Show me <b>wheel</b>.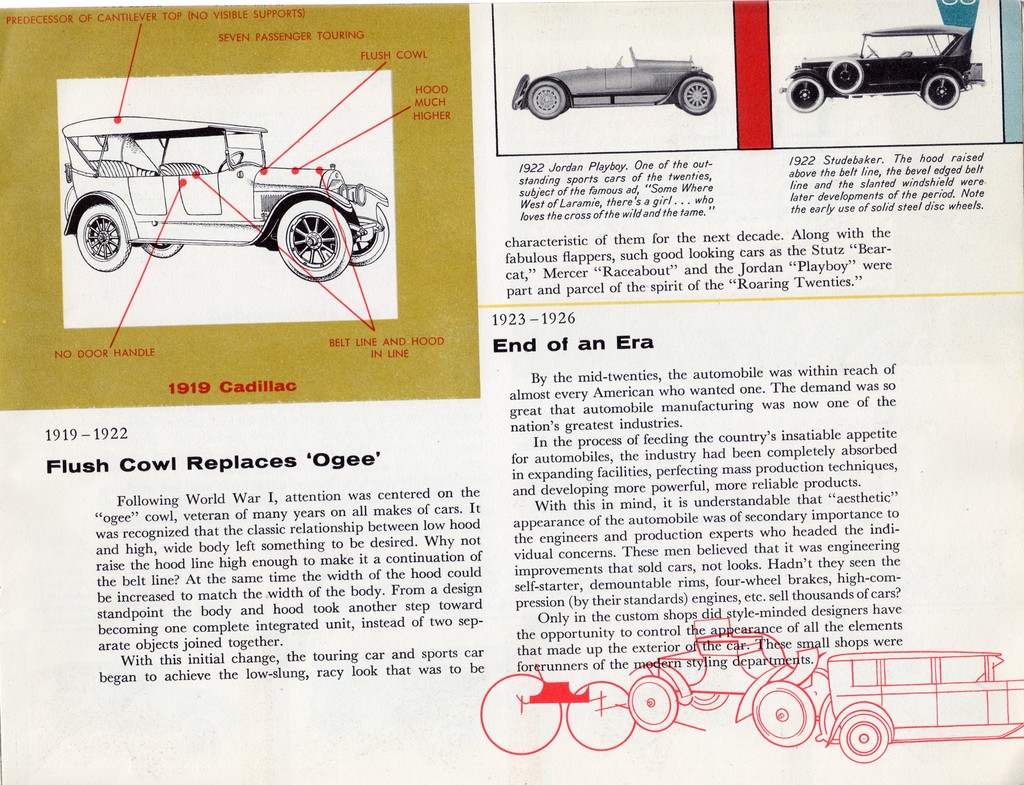
<b>wheel</b> is here: detection(77, 191, 145, 275).
